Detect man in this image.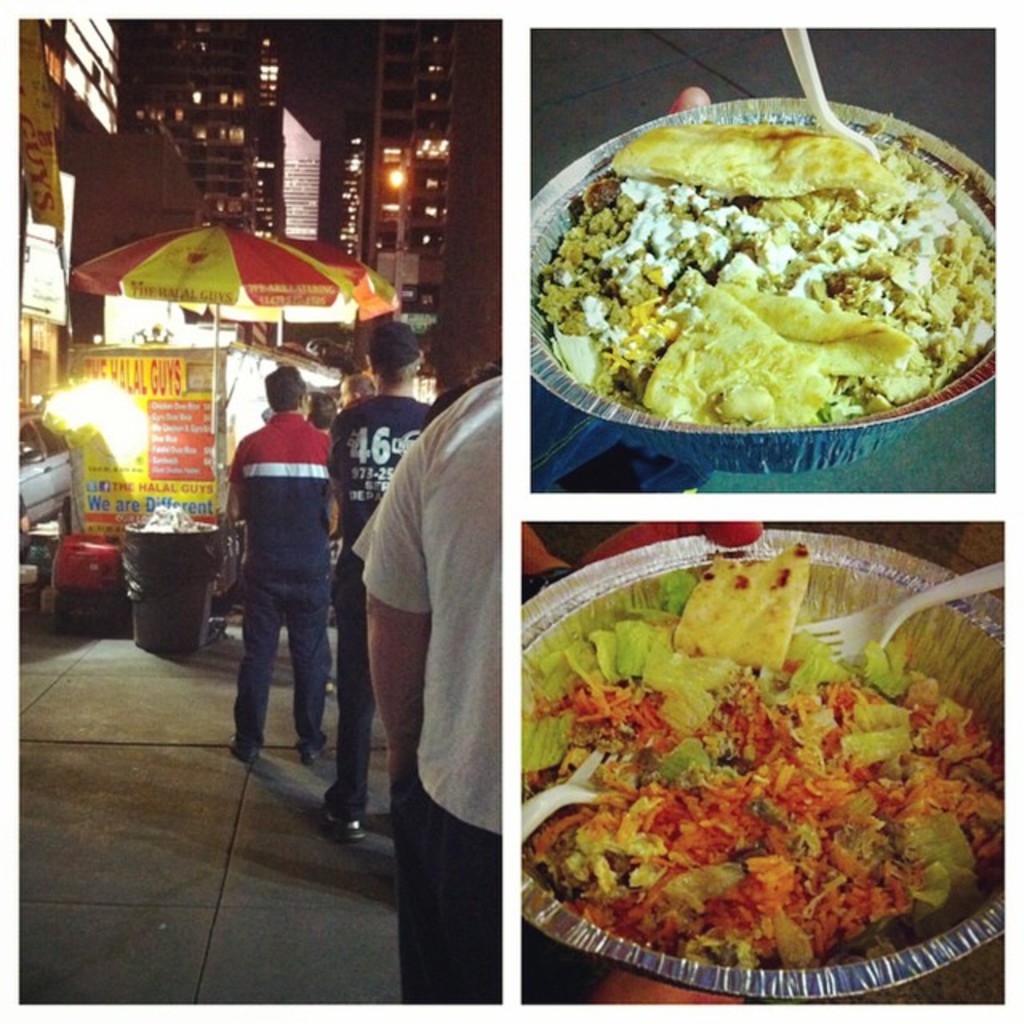
Detection: (202, 346, 358, 813).
